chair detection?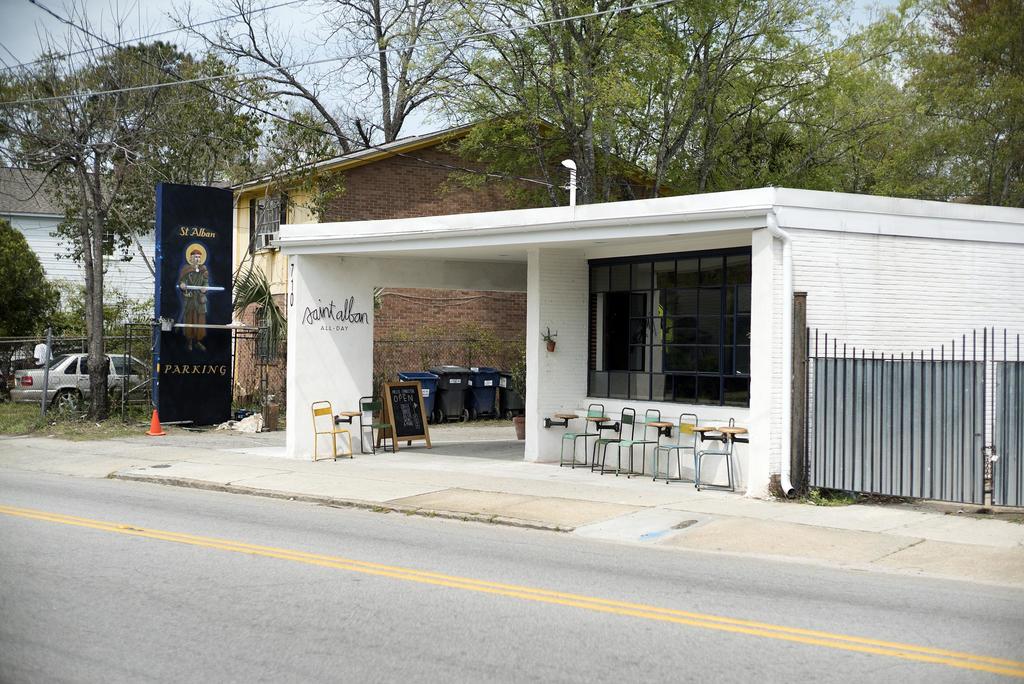
rect(356, 395, 394, 454)
